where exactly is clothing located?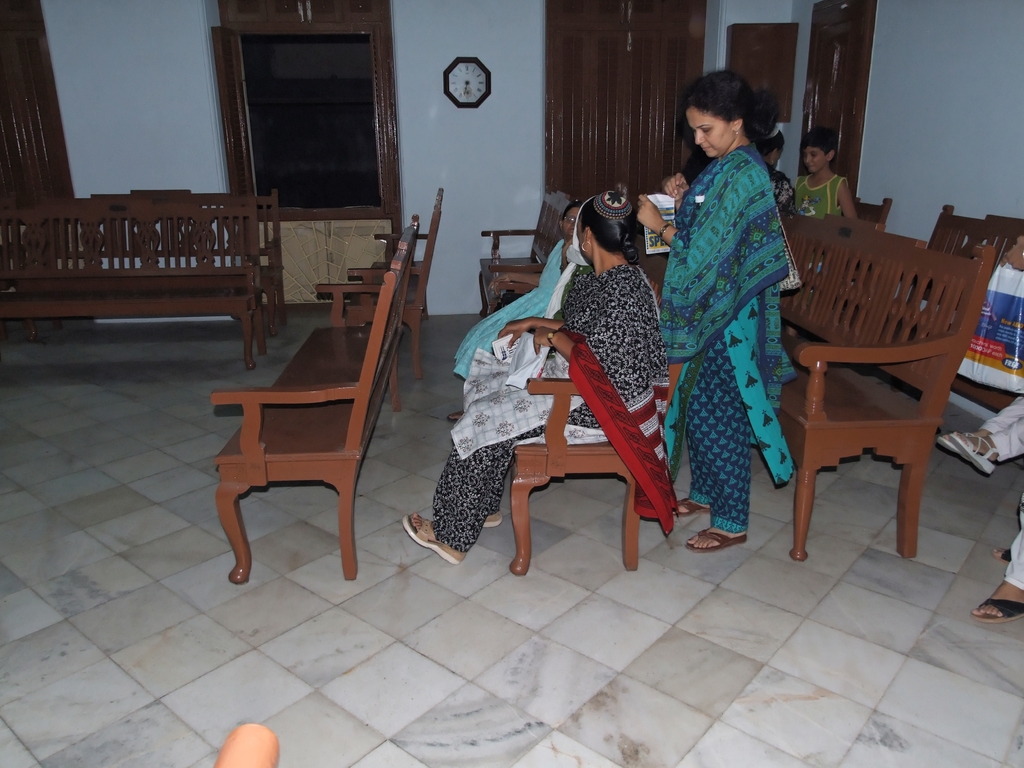
Its bounding box is 429:253:666:550.
